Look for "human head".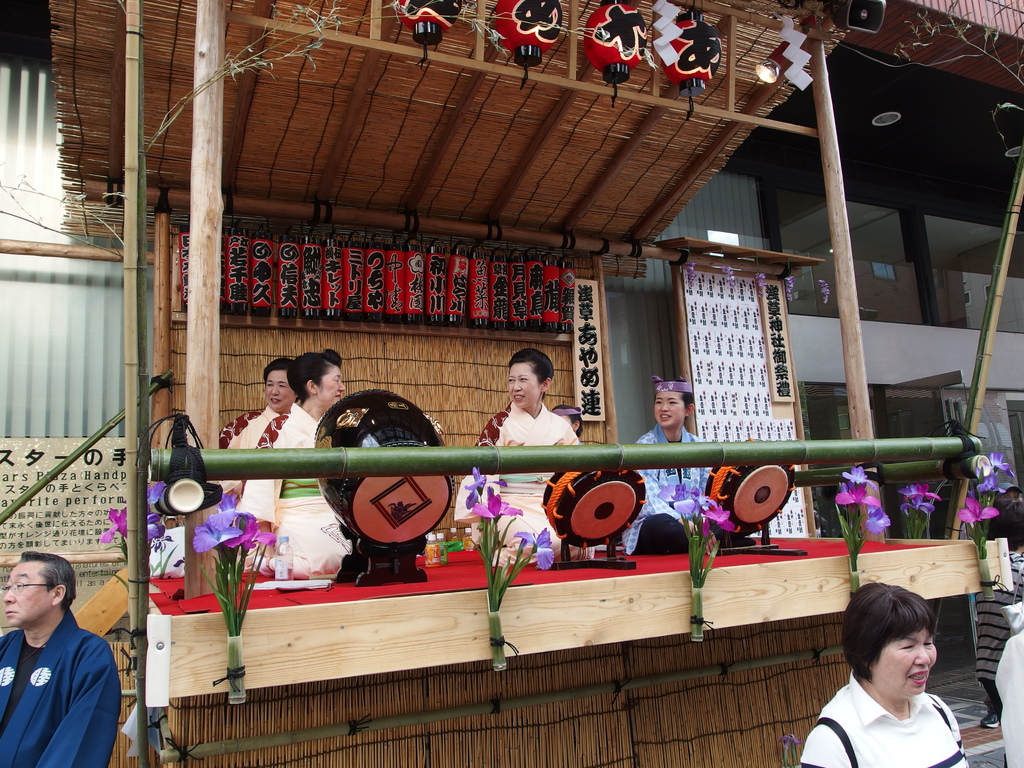
Found: locate(996, 484, 1022, 511).
